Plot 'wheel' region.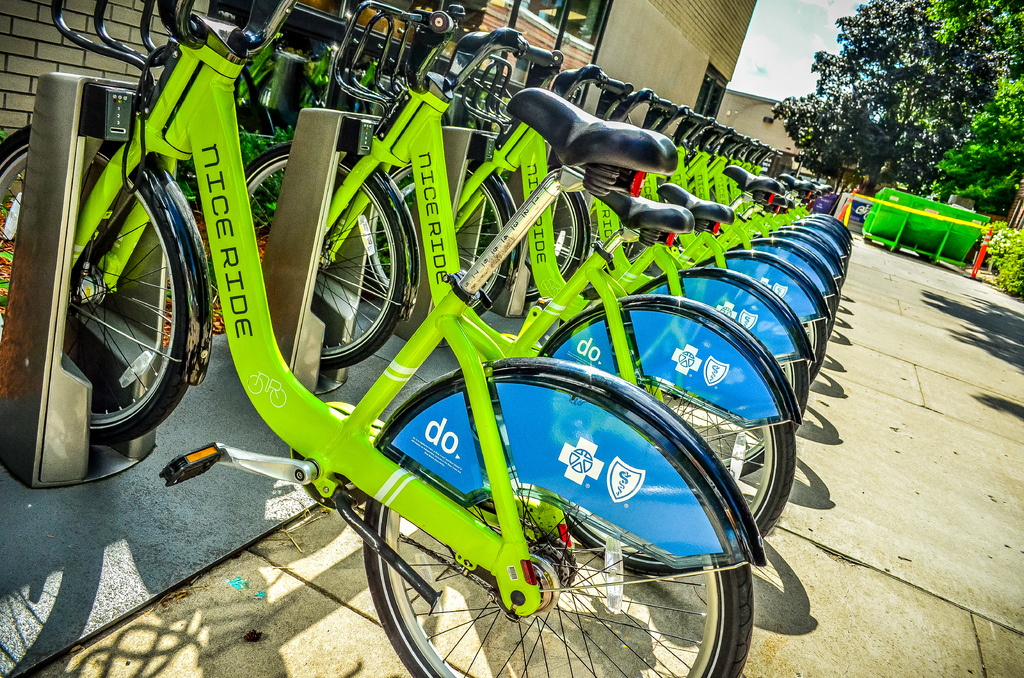
Plotted at left=0, top=136, right=215, bottom=451.
